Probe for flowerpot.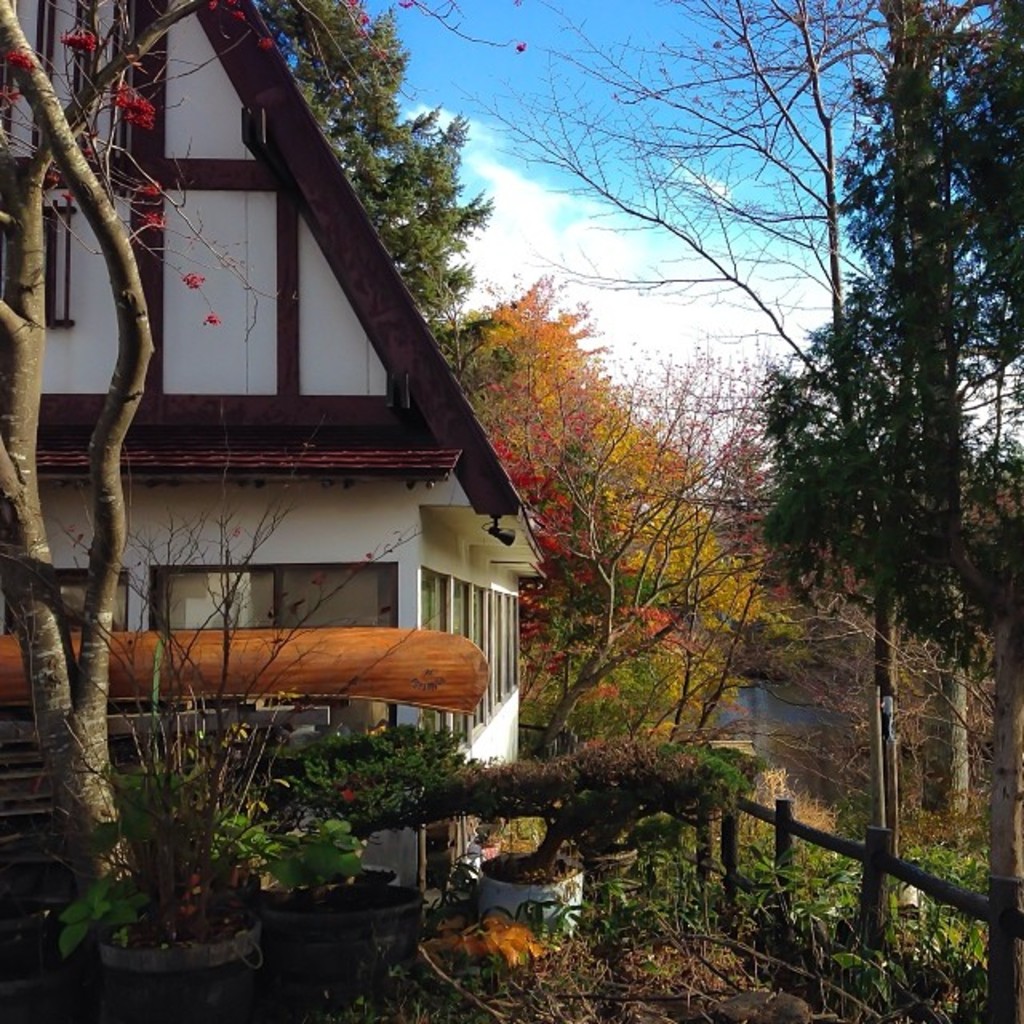
Probe result: <box>96,923,269,1022</box>.
